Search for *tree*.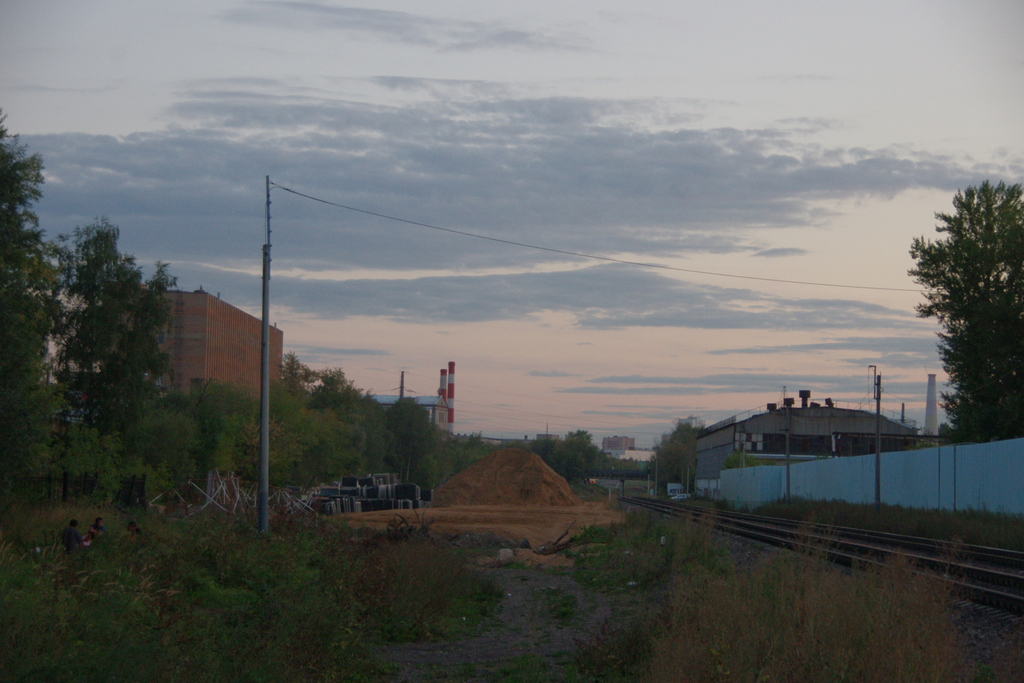
Found at 521 434 634 479.
